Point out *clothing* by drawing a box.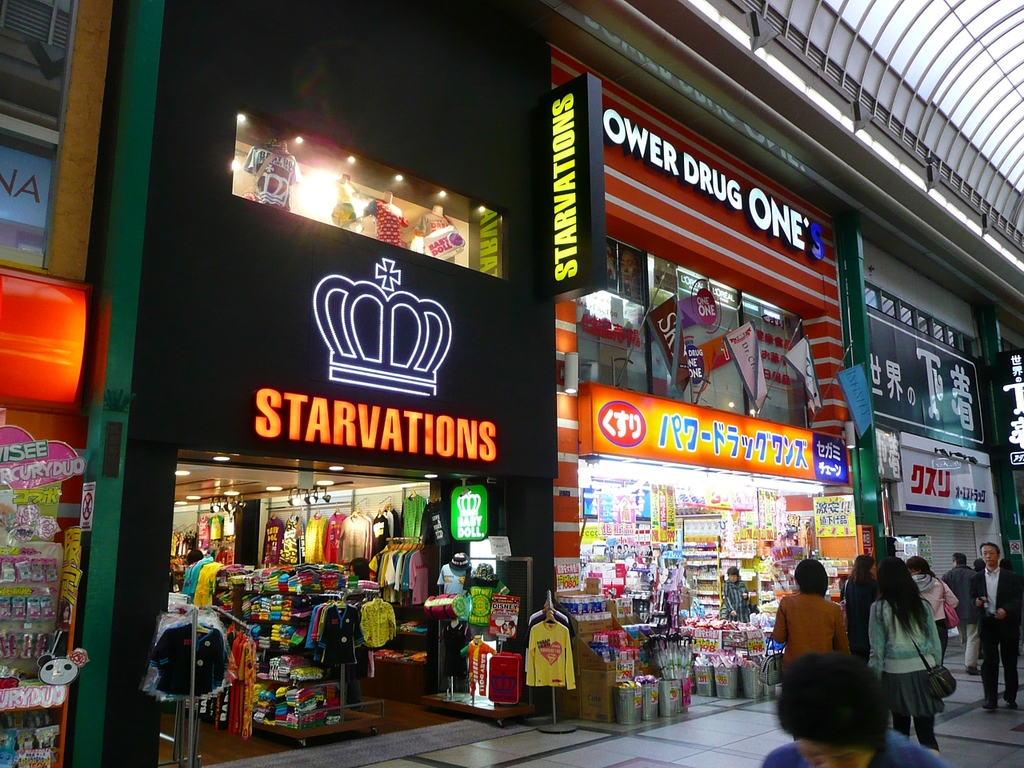
[334, 175, 361, 229].
